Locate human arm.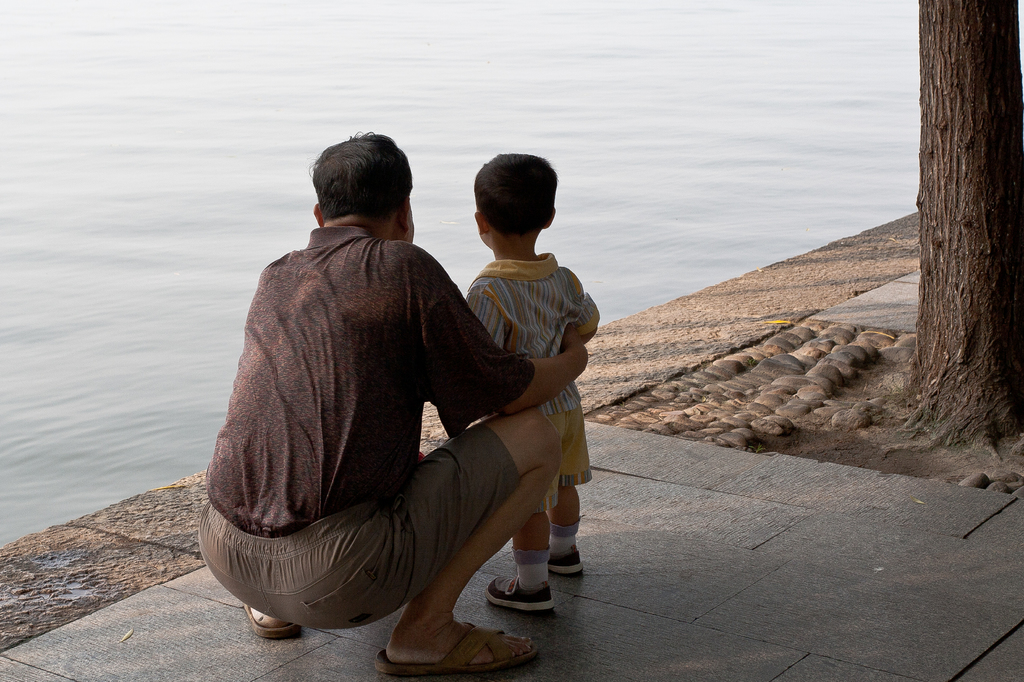
Bounding box: <box>423,247,590,422</box>.
